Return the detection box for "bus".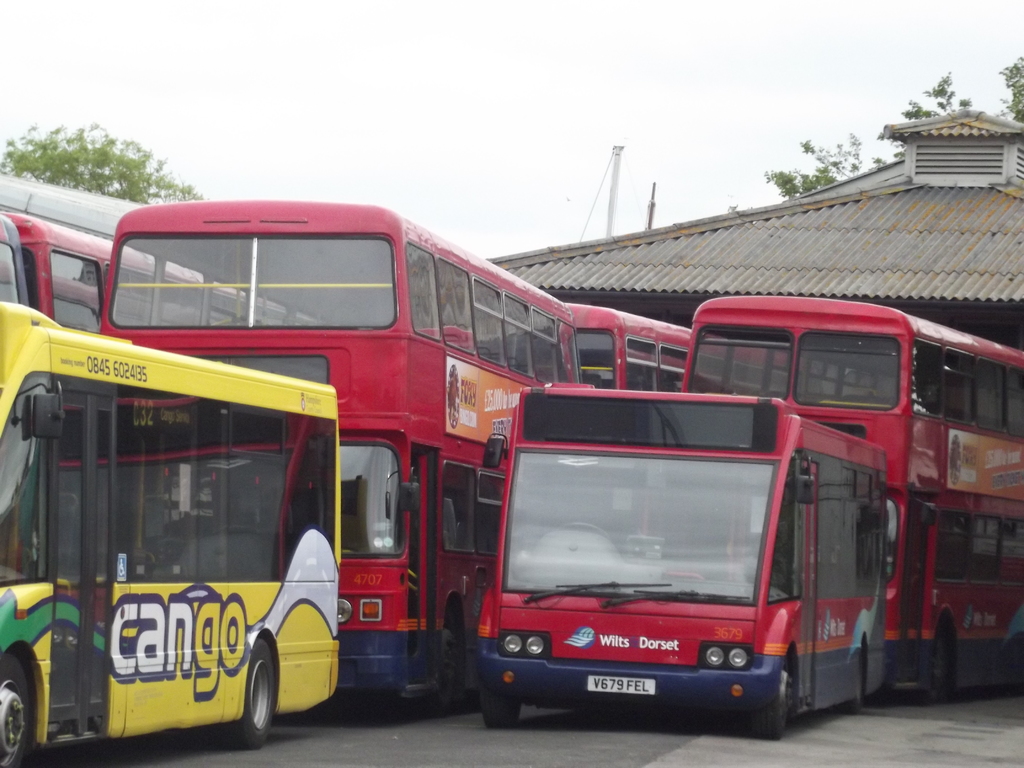
<bbox>0, 209, 335, 578</bbox>.
